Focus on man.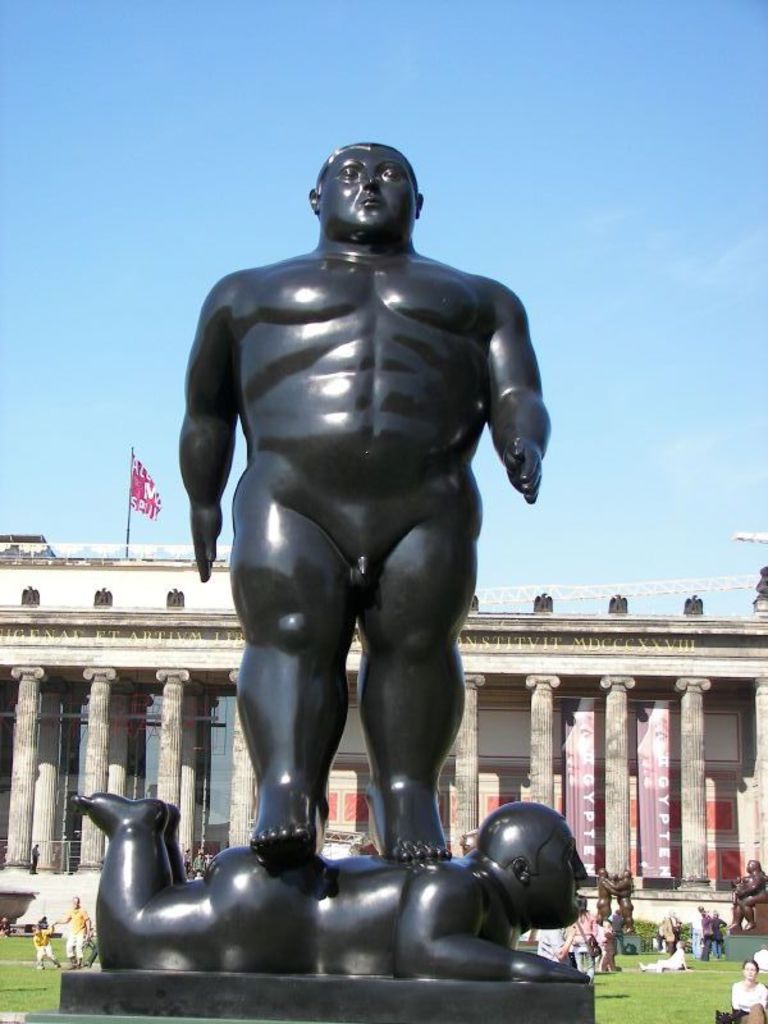
Focused at [653,902,678,952].
